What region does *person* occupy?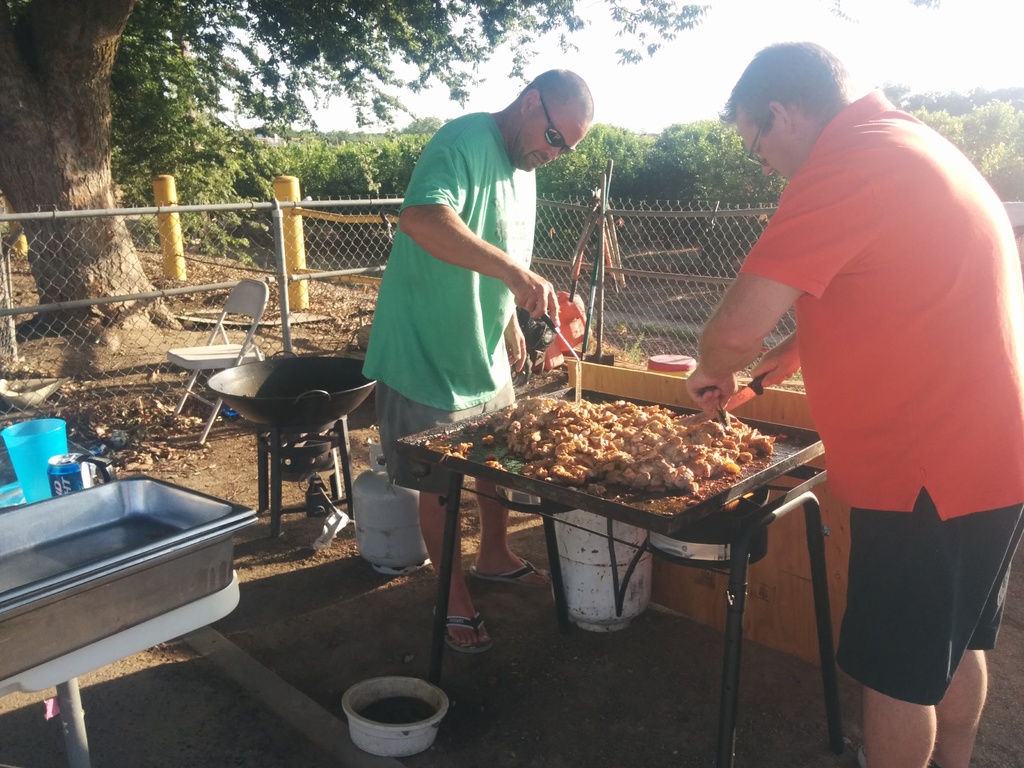
BBox(684, 42, 1023, 767).
